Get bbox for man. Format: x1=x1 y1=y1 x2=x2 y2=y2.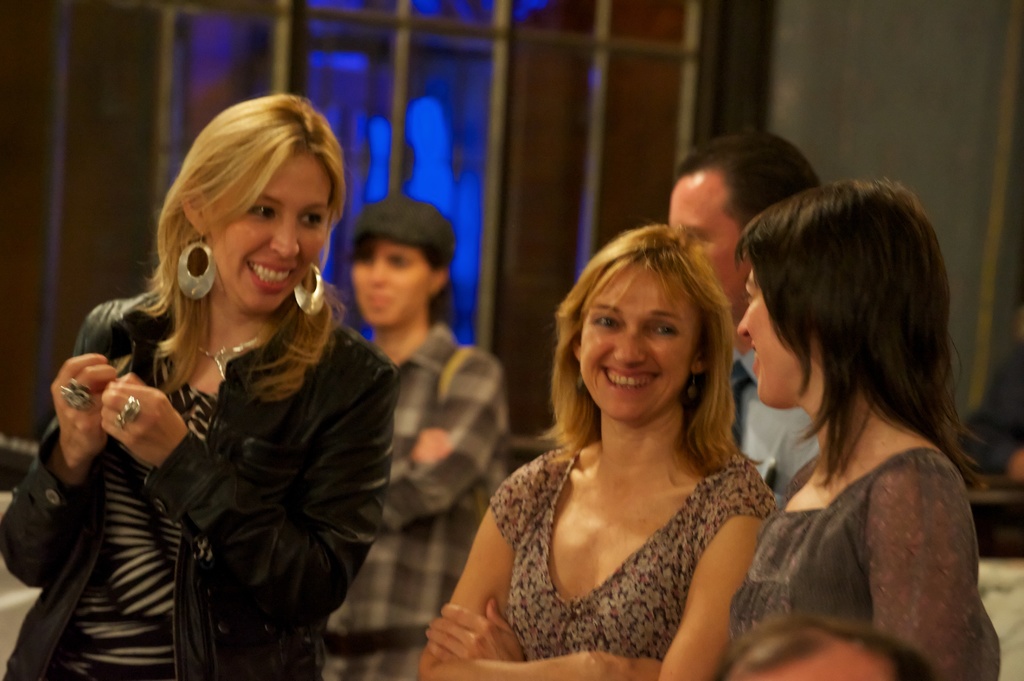
x1=698 y1=144 x2=831 y2=481.
